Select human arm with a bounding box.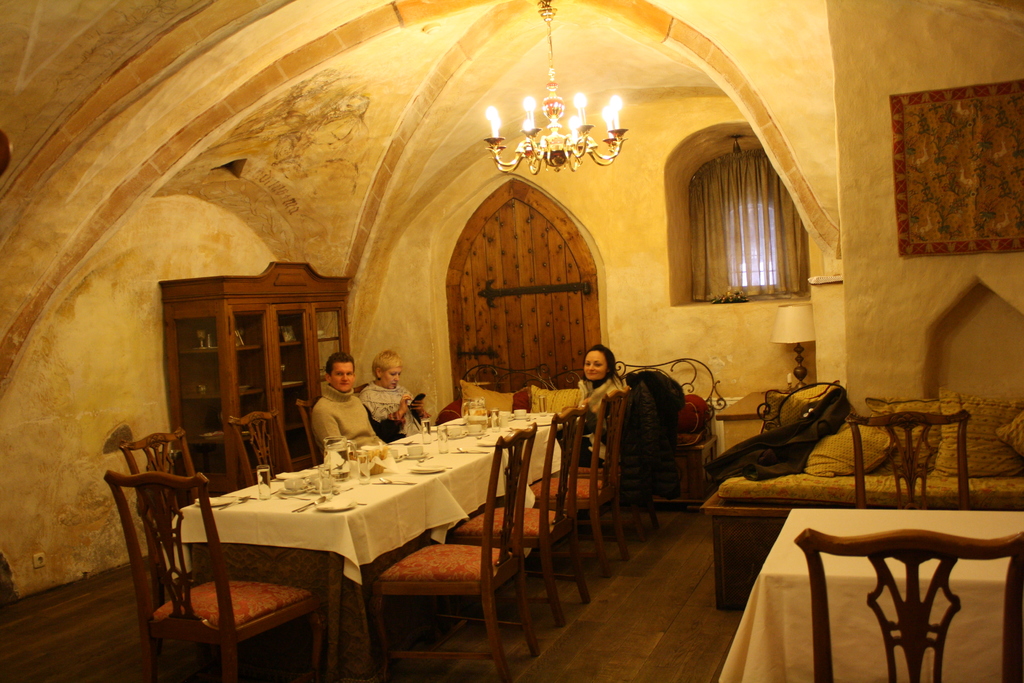
crop(312, 407, 340, 444).
